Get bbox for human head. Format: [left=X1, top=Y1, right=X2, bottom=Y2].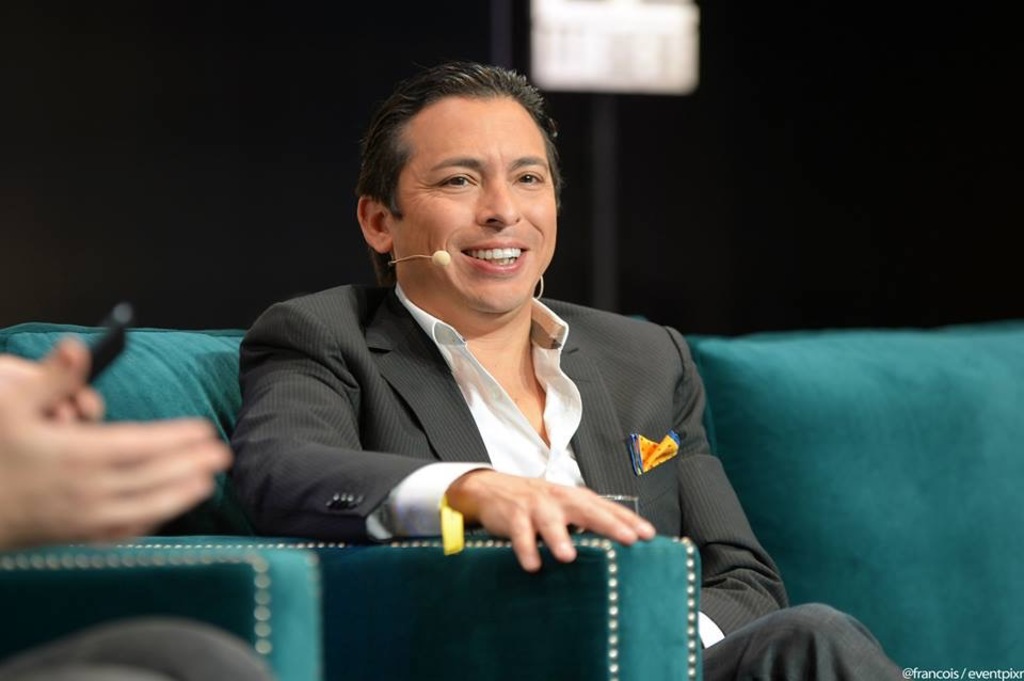
[left=355, top=63, right=577, bottom=294].
